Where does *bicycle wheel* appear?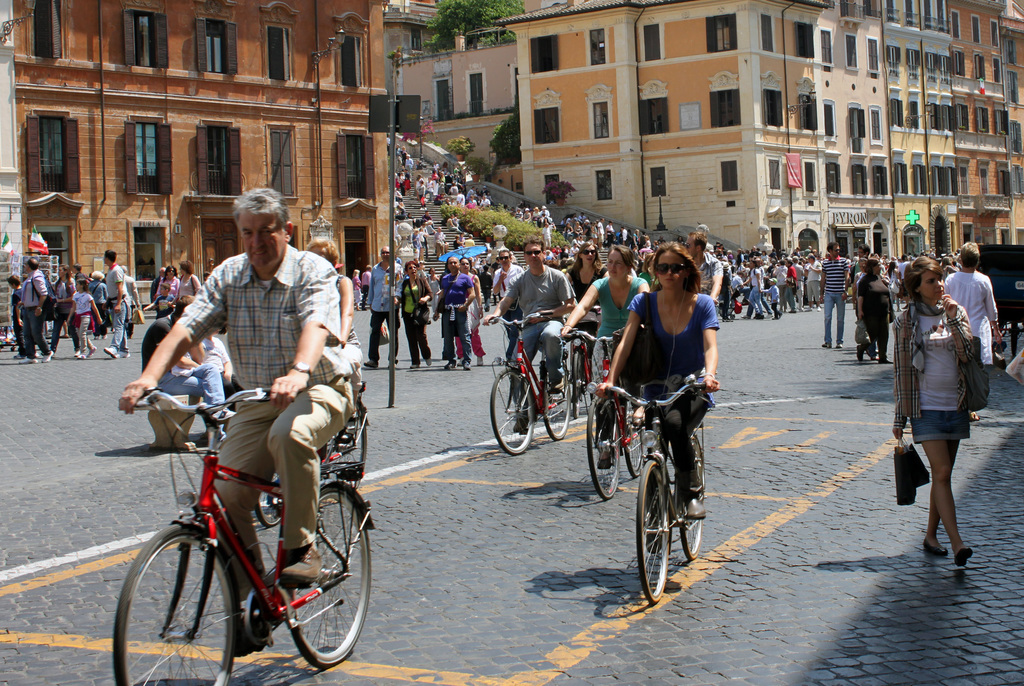
Appears at 287 483 374 666.
